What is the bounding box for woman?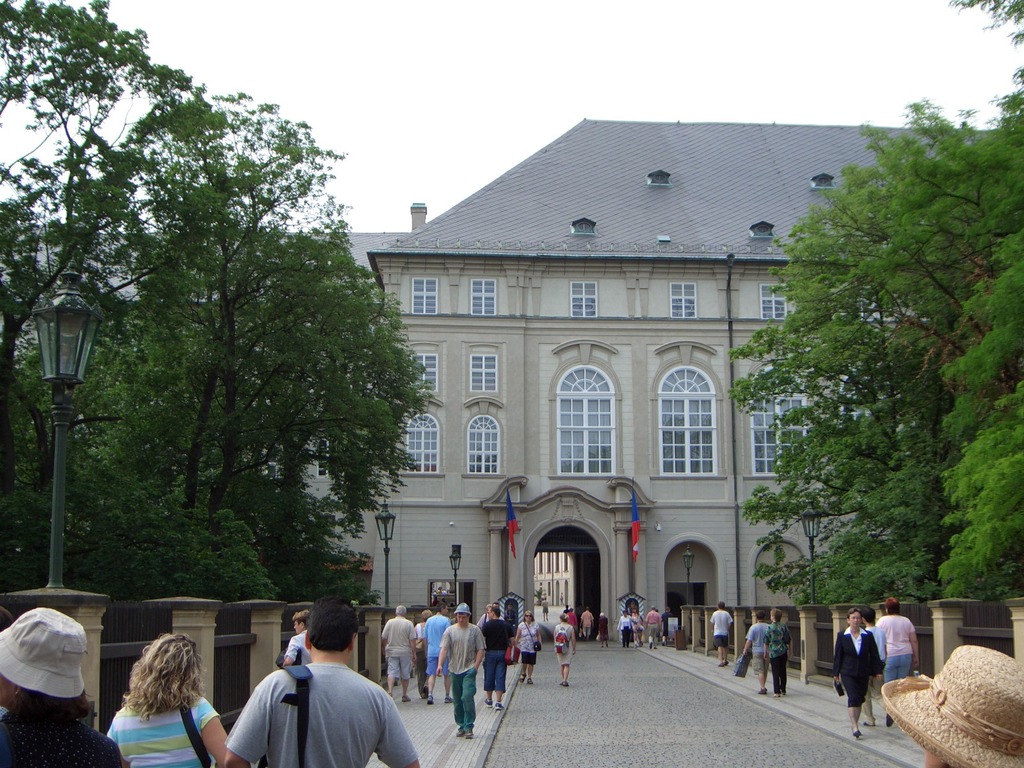
bbox(415, 609, 432, 695).
